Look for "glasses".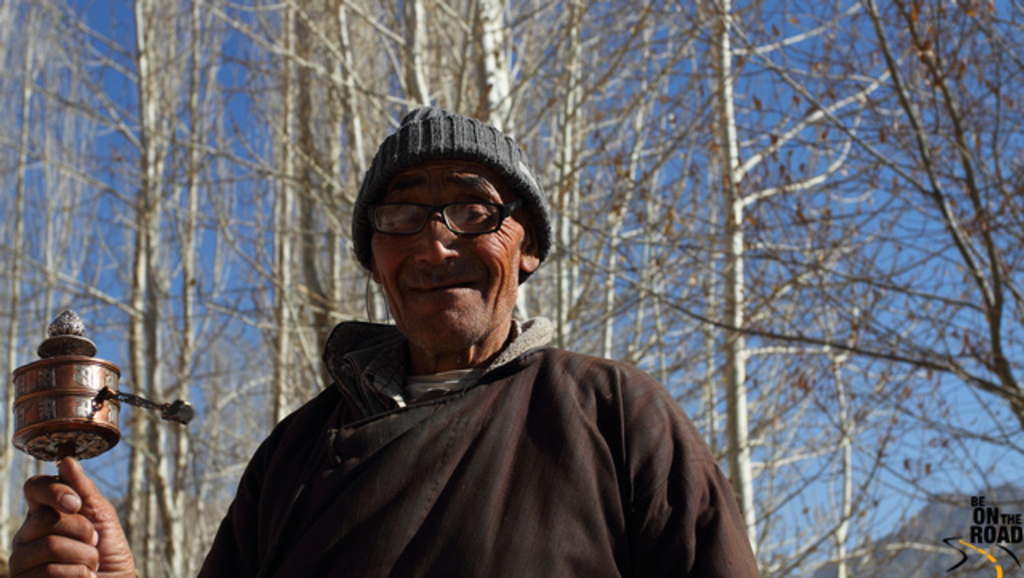
Found: bbox(363, 191, 525, 243).
